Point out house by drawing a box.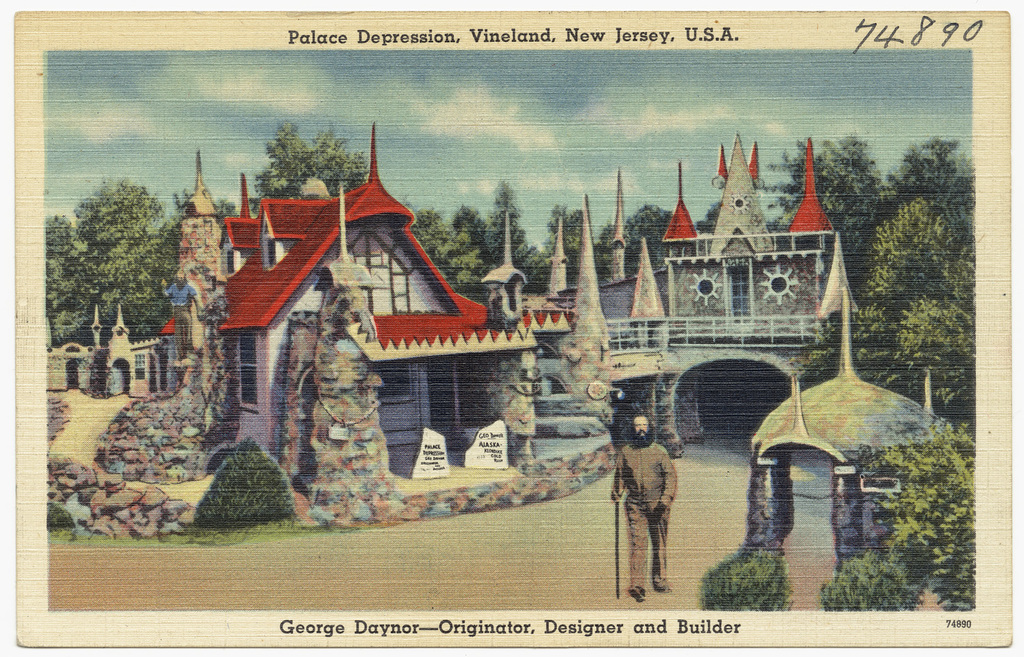
<region>631, 221, 719, 468</region>.
